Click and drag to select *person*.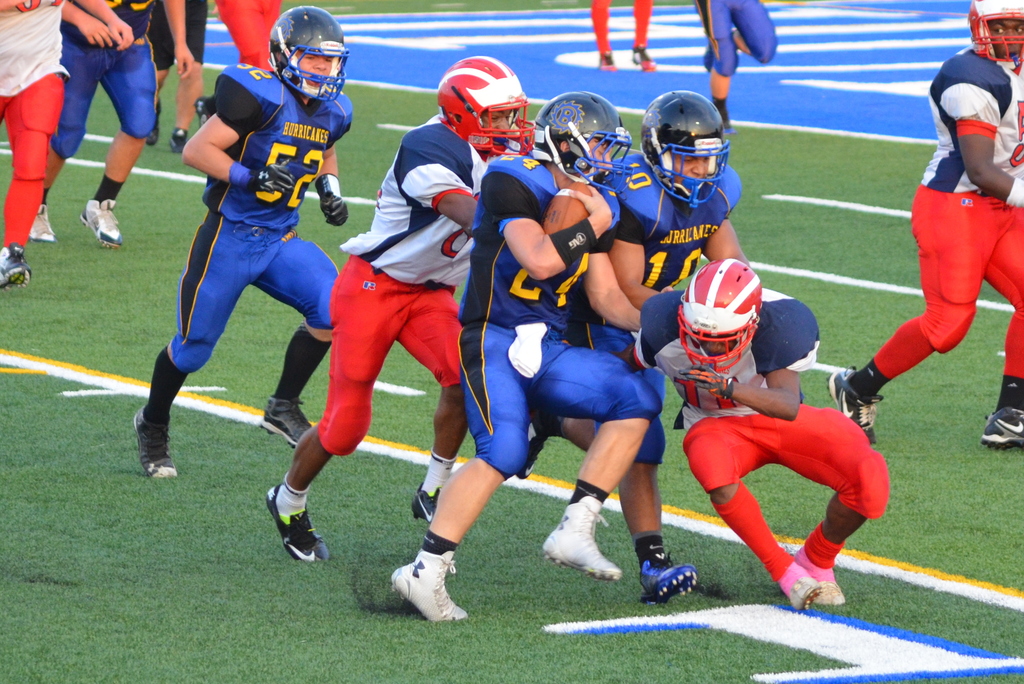
Selection: <box>134,6,340,473</box>.
